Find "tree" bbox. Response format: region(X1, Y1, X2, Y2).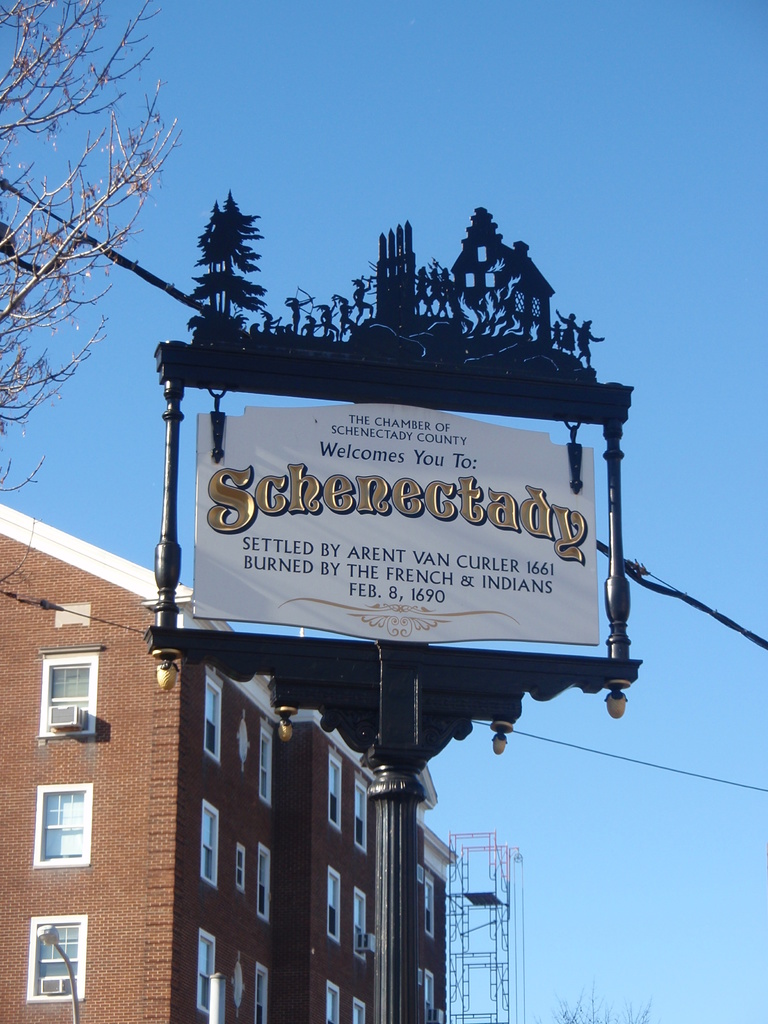
region(0, 0, 182, 588).
